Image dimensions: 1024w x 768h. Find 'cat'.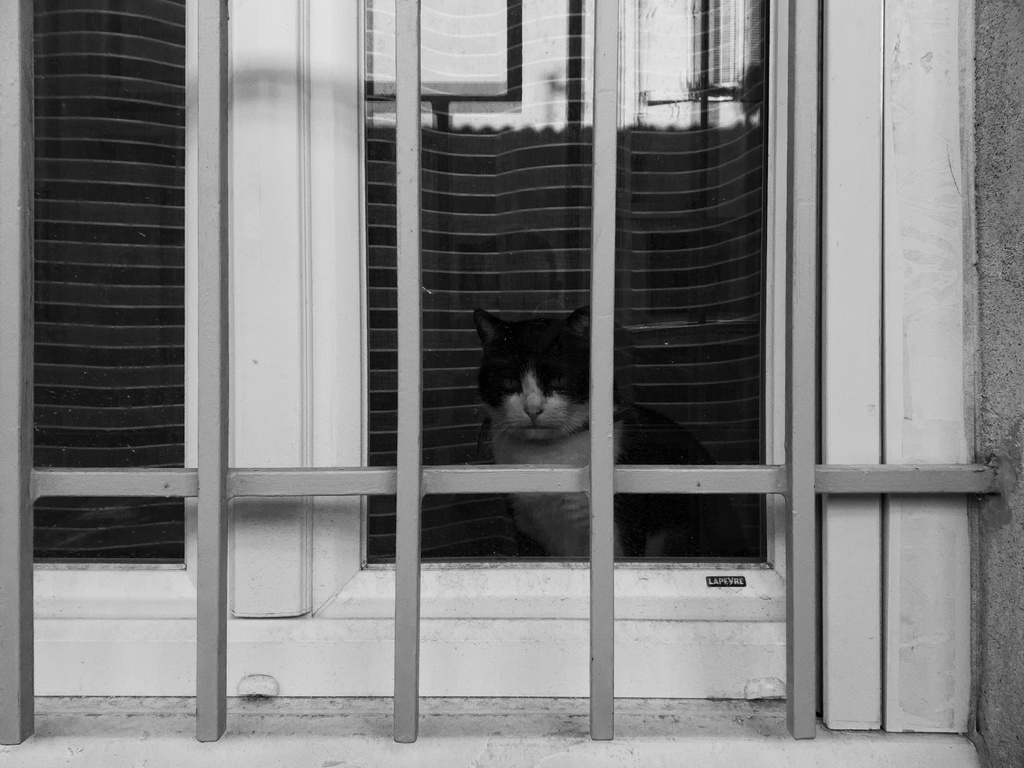
<region>470, 303, 747, 561</region>.
